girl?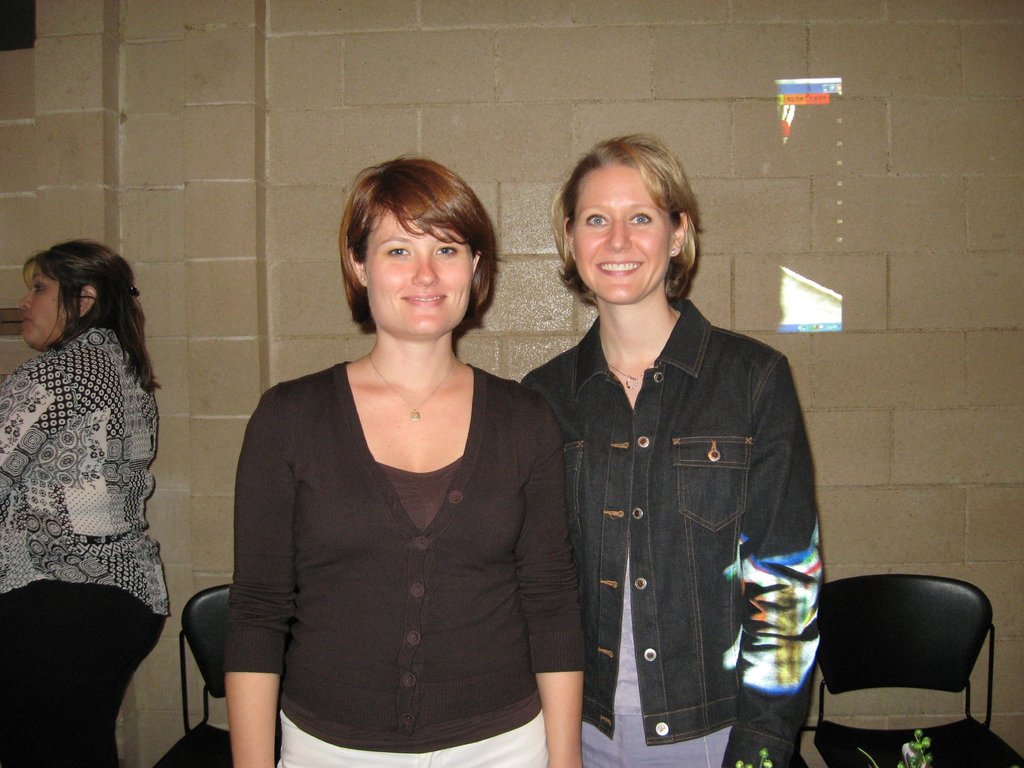
{"left": 0, "top": 233, "right": 172, "bottom": 767}
